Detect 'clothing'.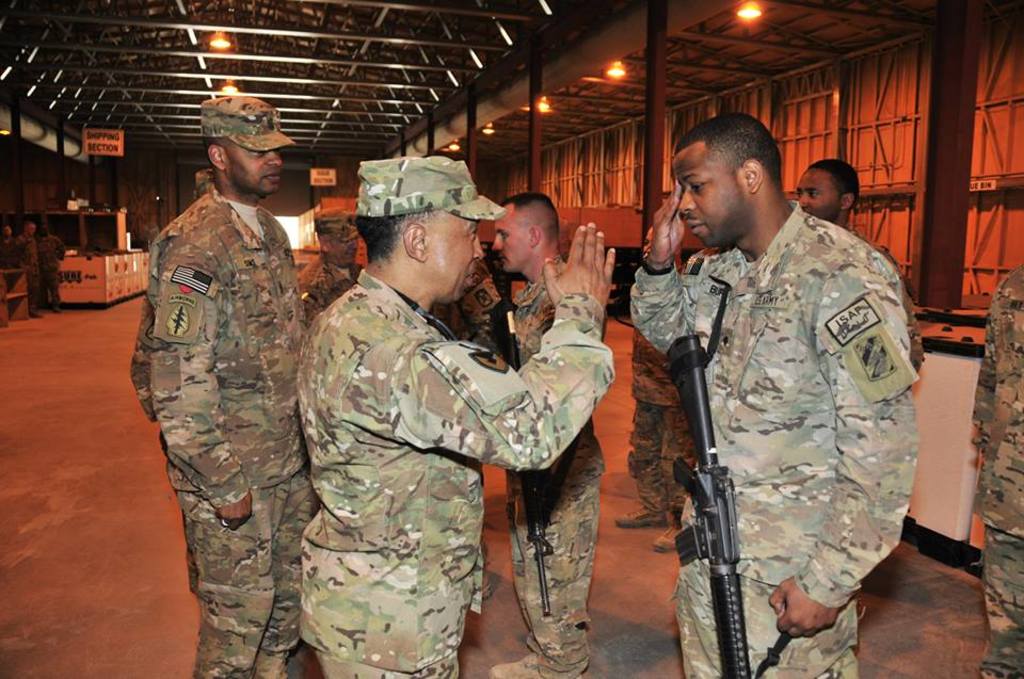
Detected at [x1=18, y1=232, x2=45, y2=312].
